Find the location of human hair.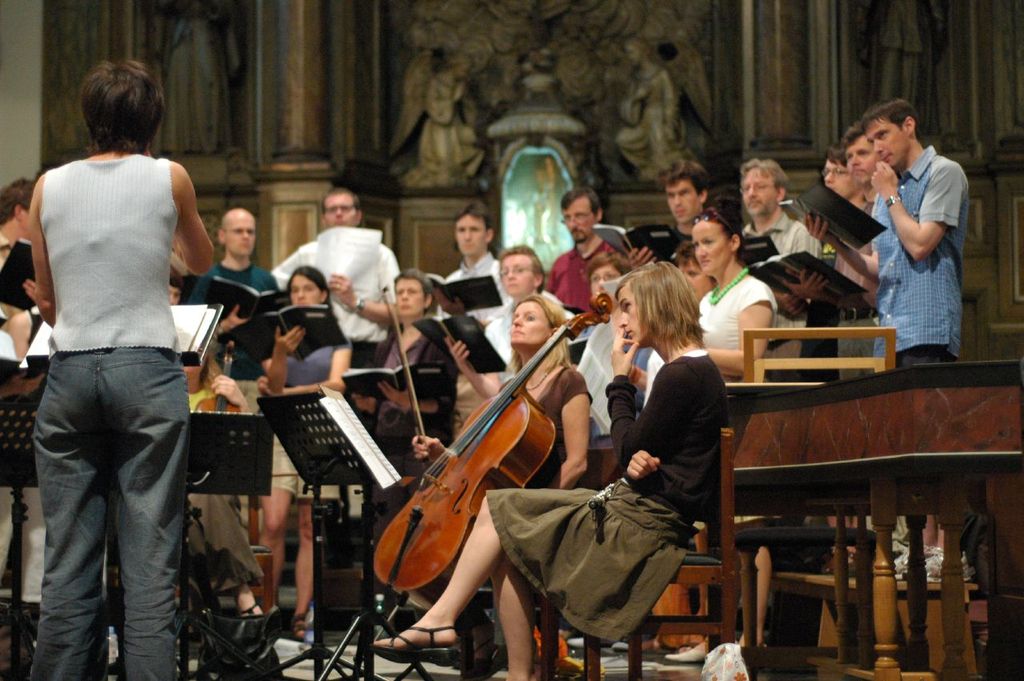
Location: detection(393, 265, 435, 315).
